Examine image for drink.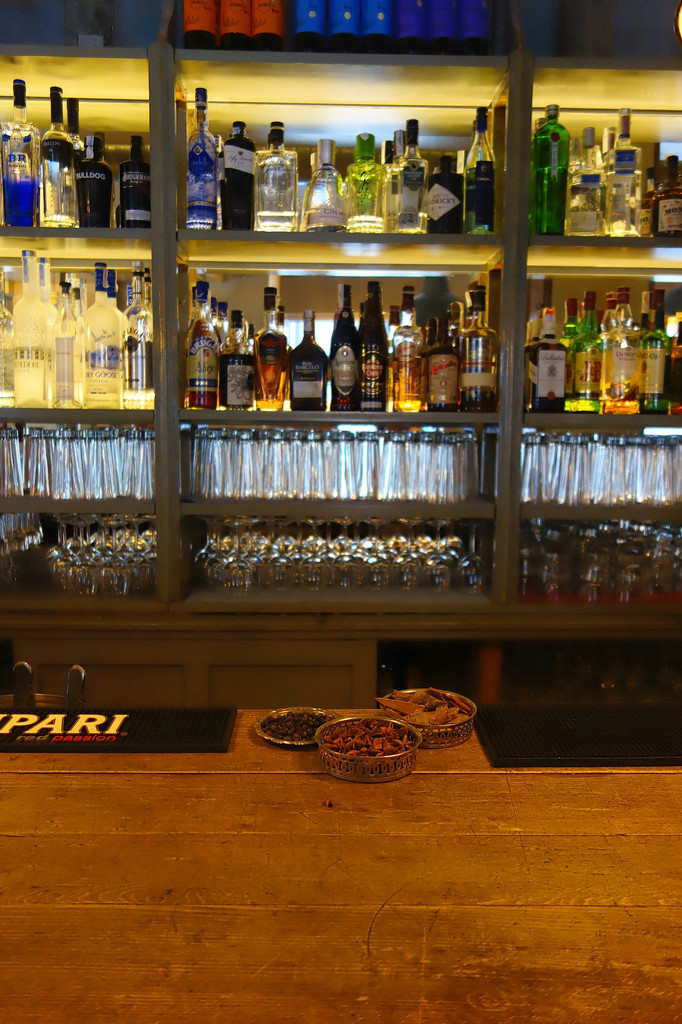
Examination result: [462, 107, 499, 231].
